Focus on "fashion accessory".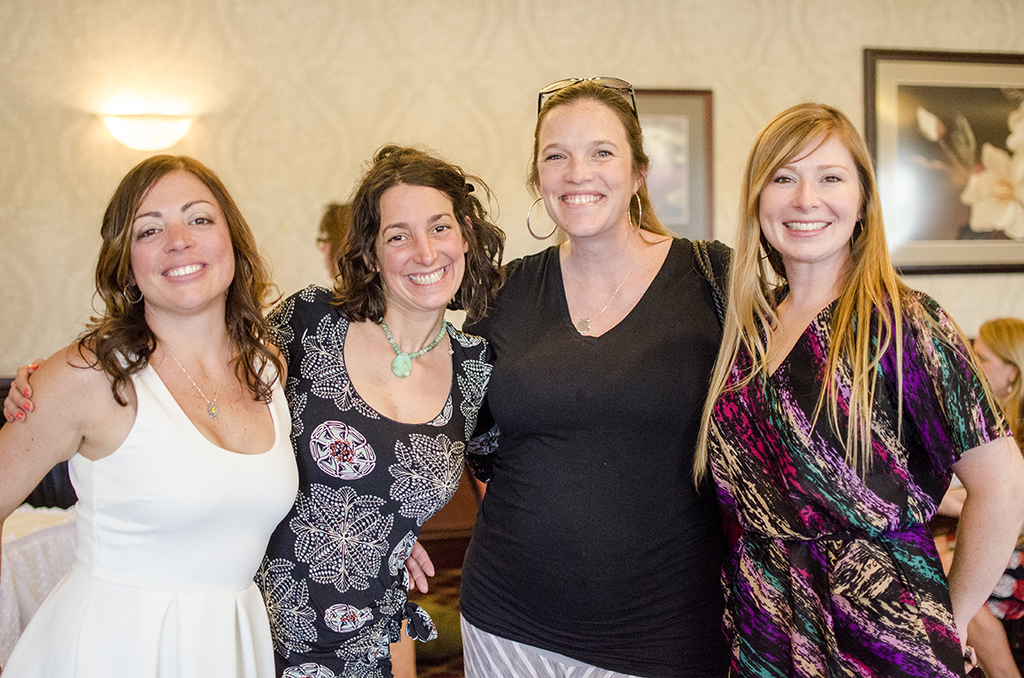
Focused at [850, 217, 863, 261].
